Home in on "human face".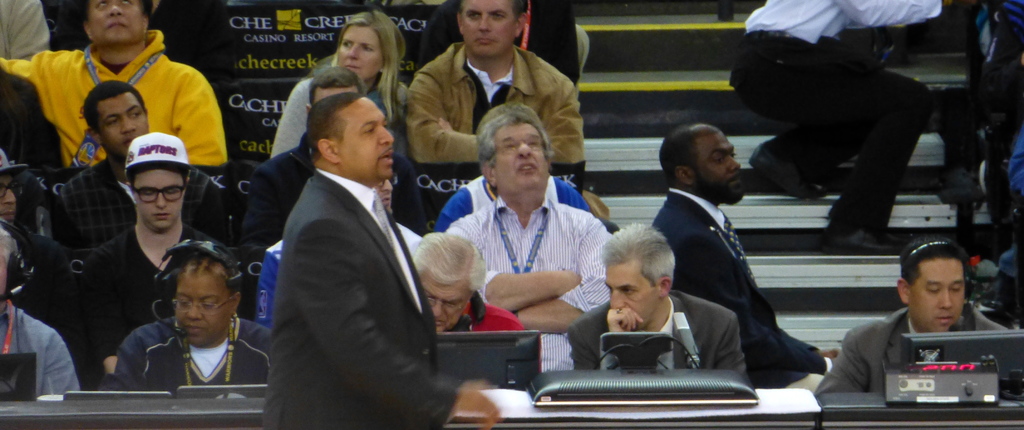
Homed in at box(605, 257, 659, 329).
